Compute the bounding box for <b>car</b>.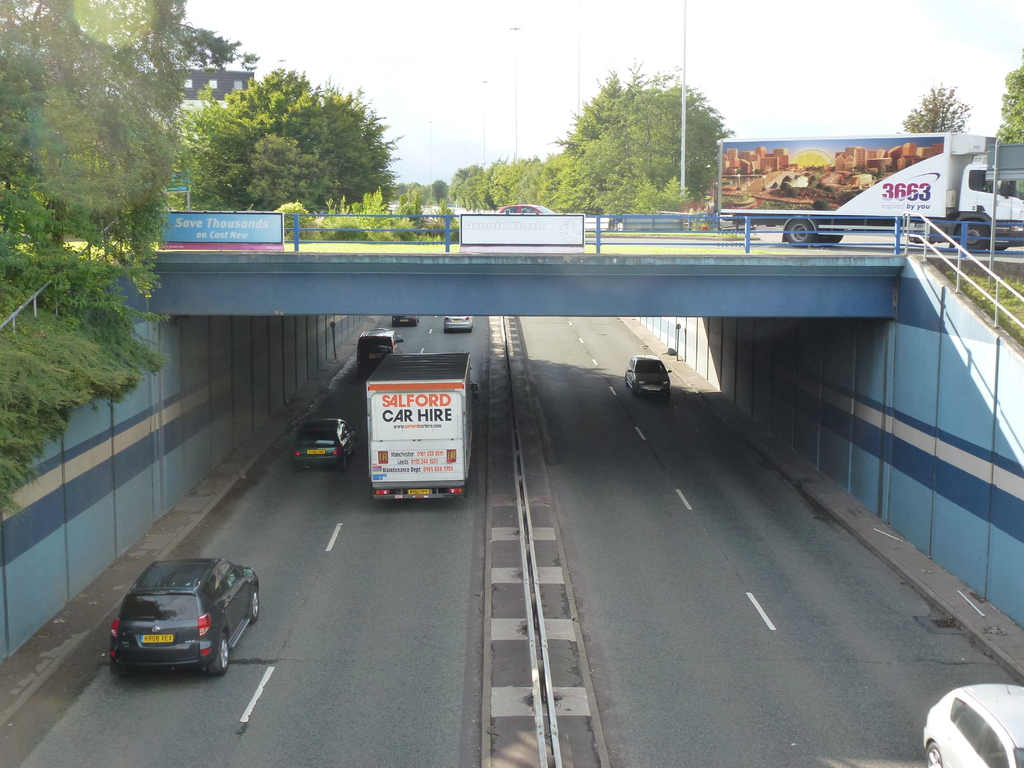
detection(289, 415, 358, 474).
